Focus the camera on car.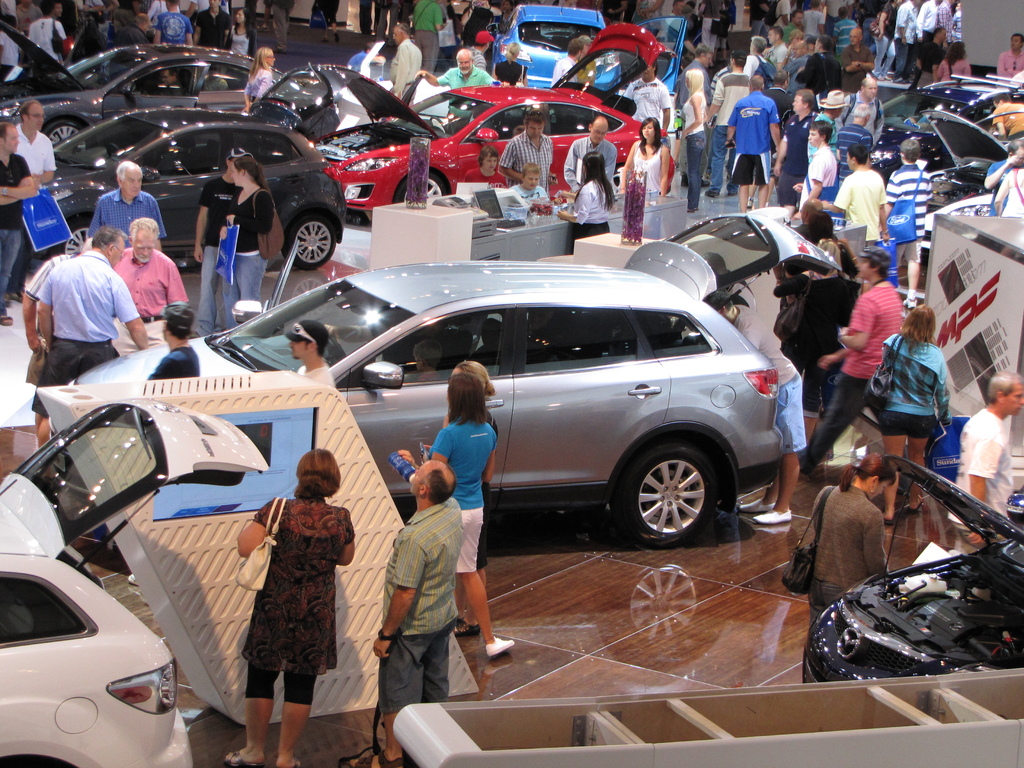
Focus region: select_region(477, 0, 698, 86).
